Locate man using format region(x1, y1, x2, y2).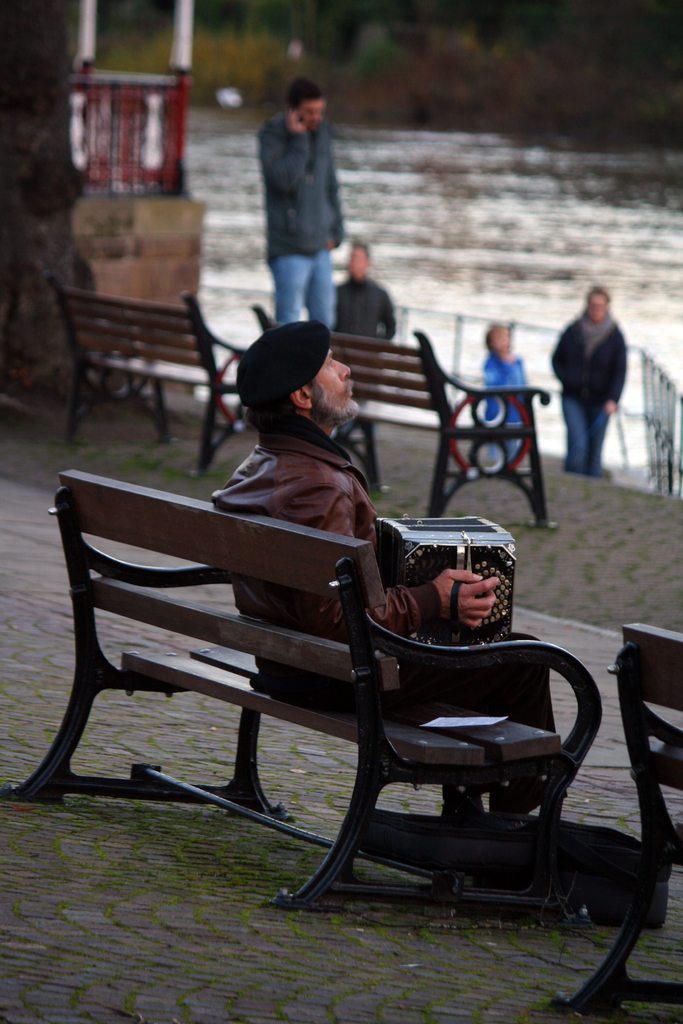
region(550, 286, 625, 483).
